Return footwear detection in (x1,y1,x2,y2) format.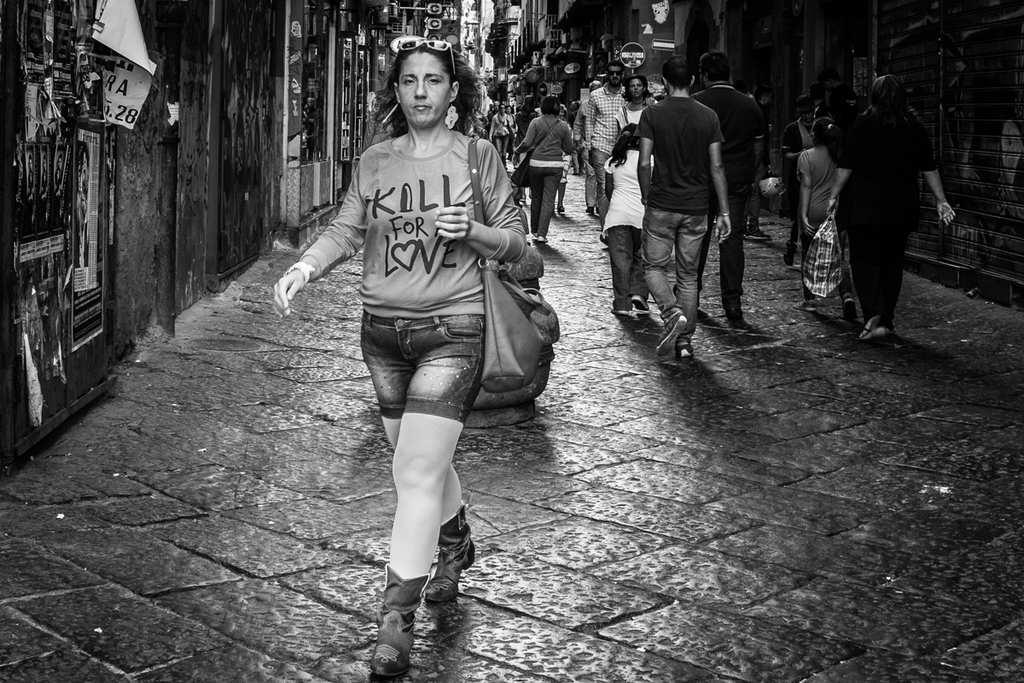
(369,563,431,677).
